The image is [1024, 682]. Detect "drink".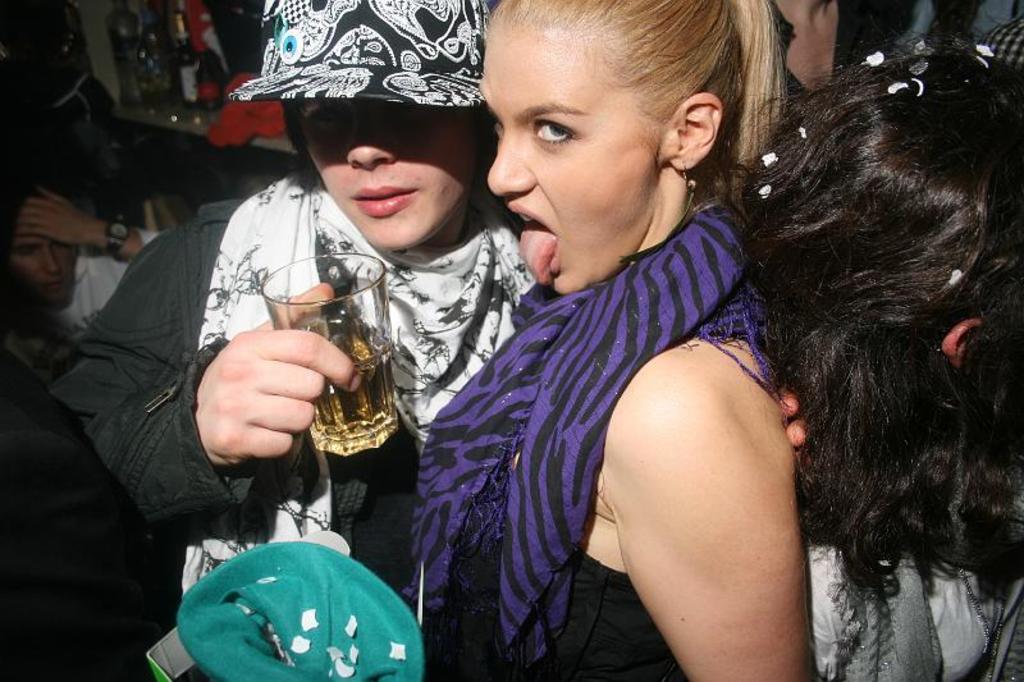
Detection: [left=280, top=257, right=404, bottom=449].
